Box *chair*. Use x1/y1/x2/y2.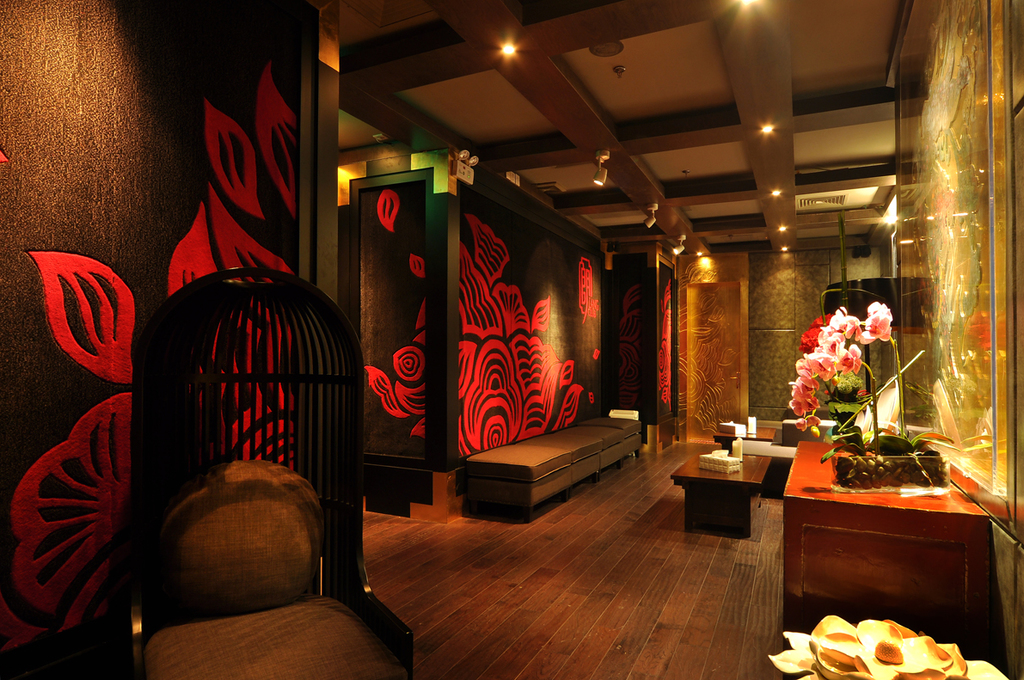
95/456/422/679.
